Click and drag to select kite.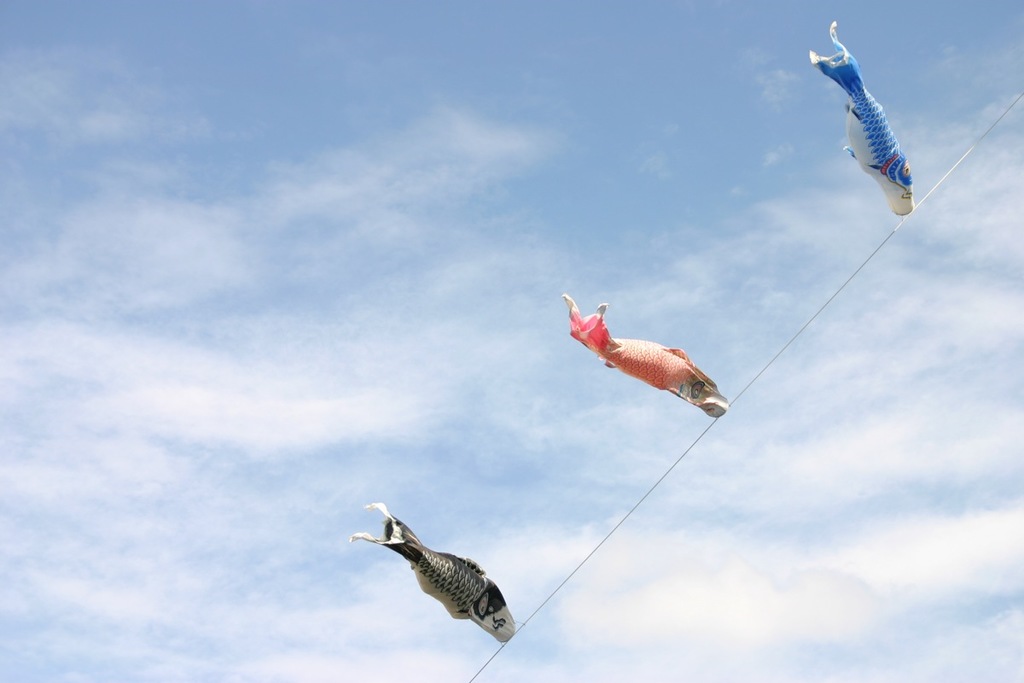
Selection: 558 288 731 420.
